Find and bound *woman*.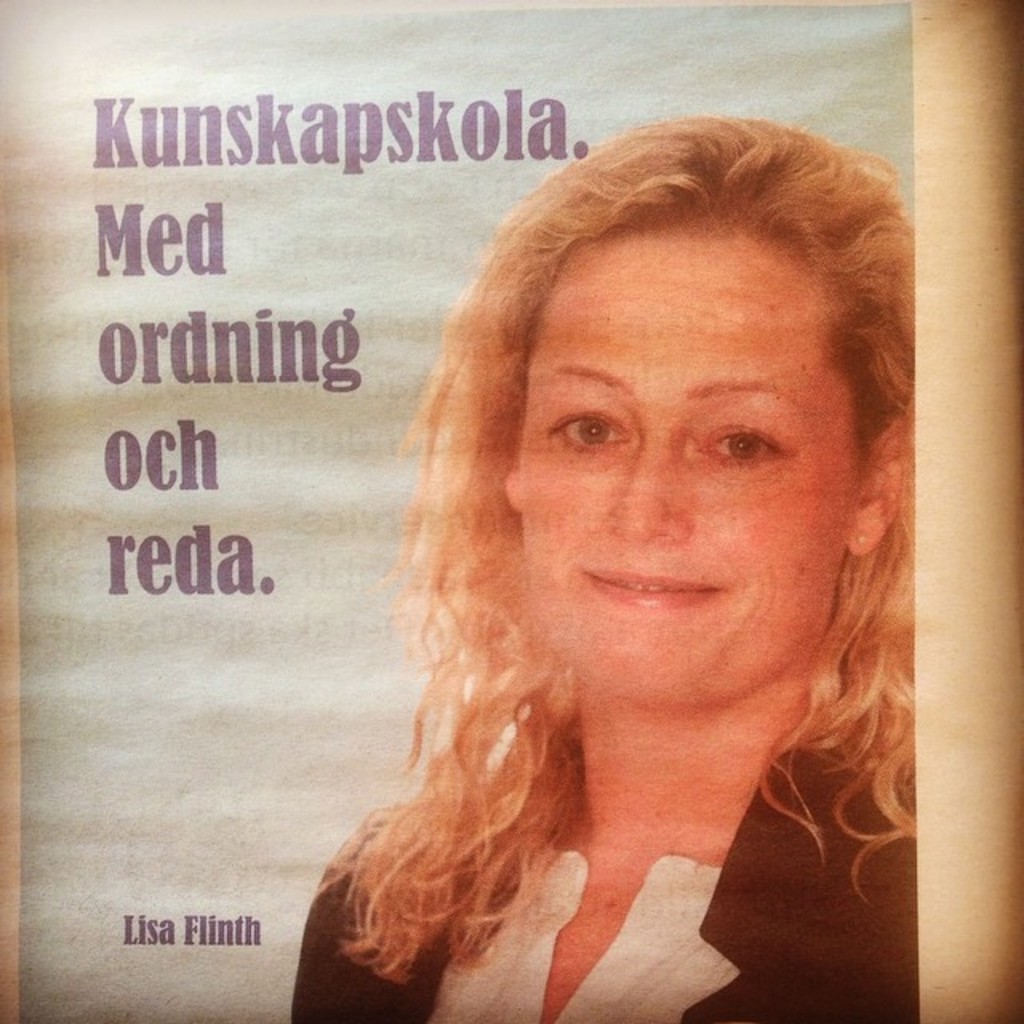
Bound: <region>286, 102, 920, 1022</region>.
